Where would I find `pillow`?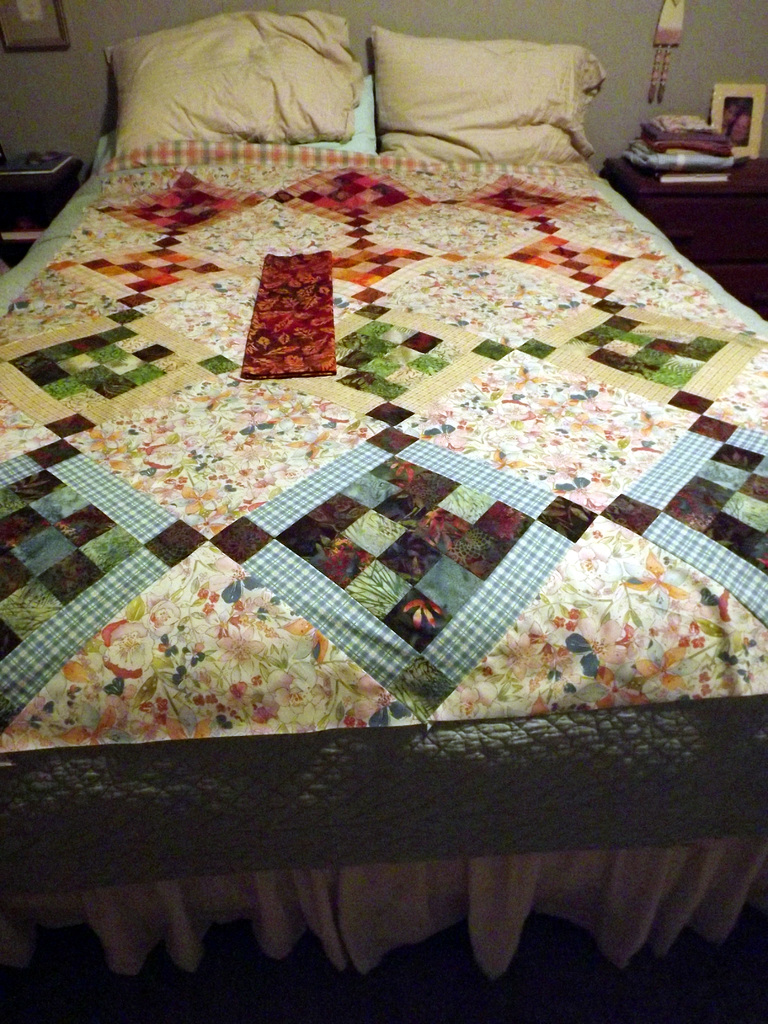
At Rect(361, 22, 620, 153).
